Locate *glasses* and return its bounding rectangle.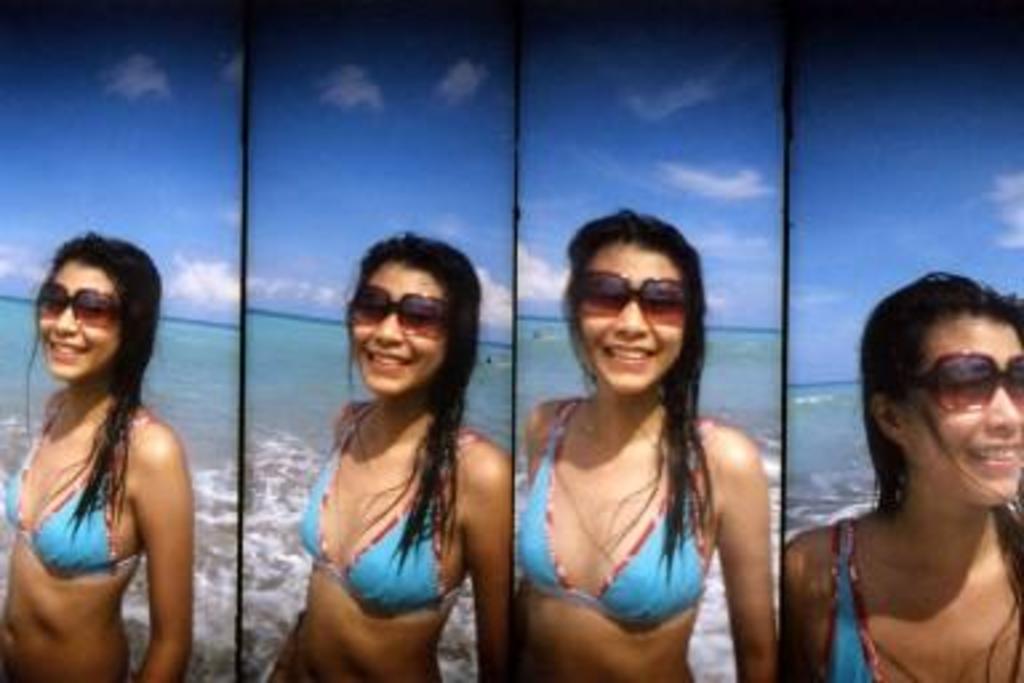
[x1=565, y1=259, x2=688, y2=328].
